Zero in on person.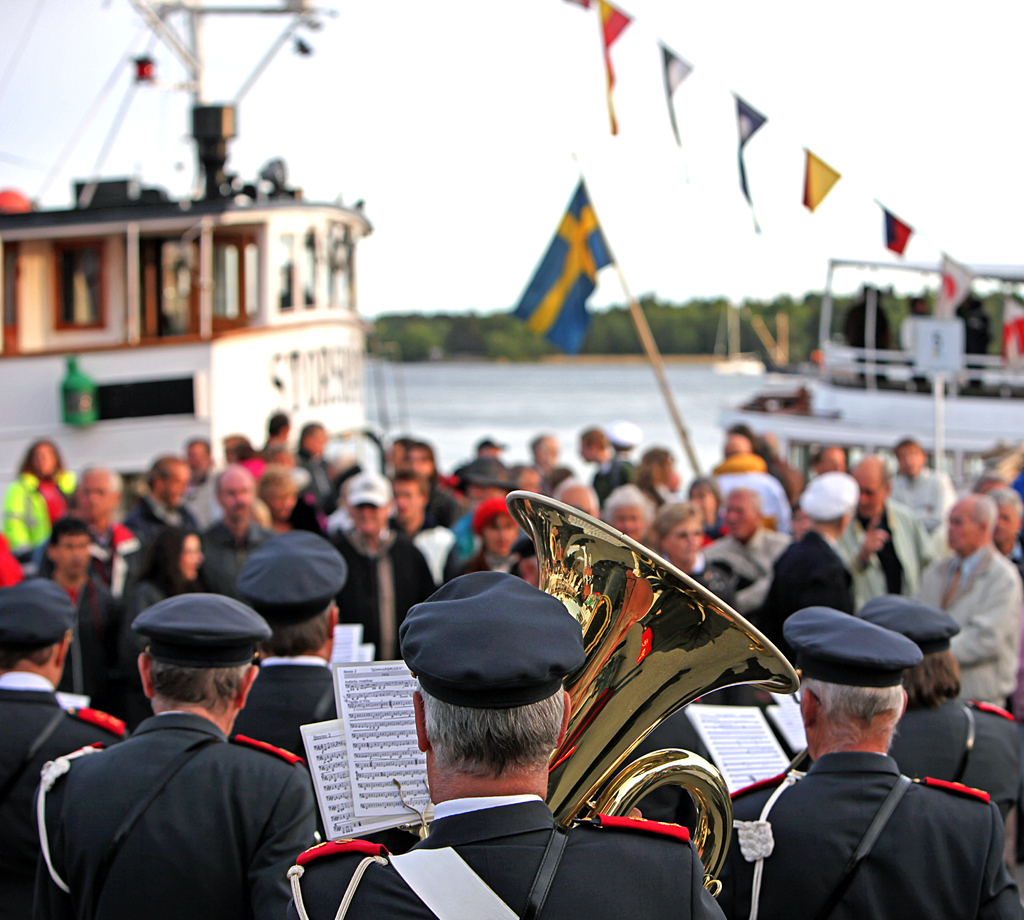
Zeroed in: <box>687,477,730,540</box>.
